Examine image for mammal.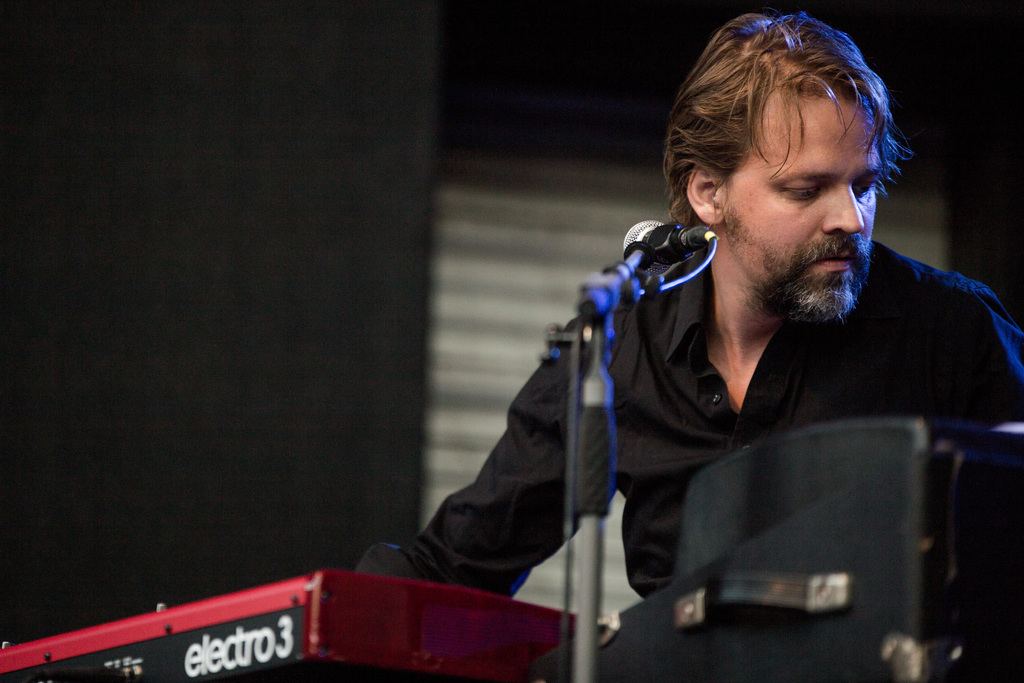
Examination result: Rect(505, 42, 1006, 646).
